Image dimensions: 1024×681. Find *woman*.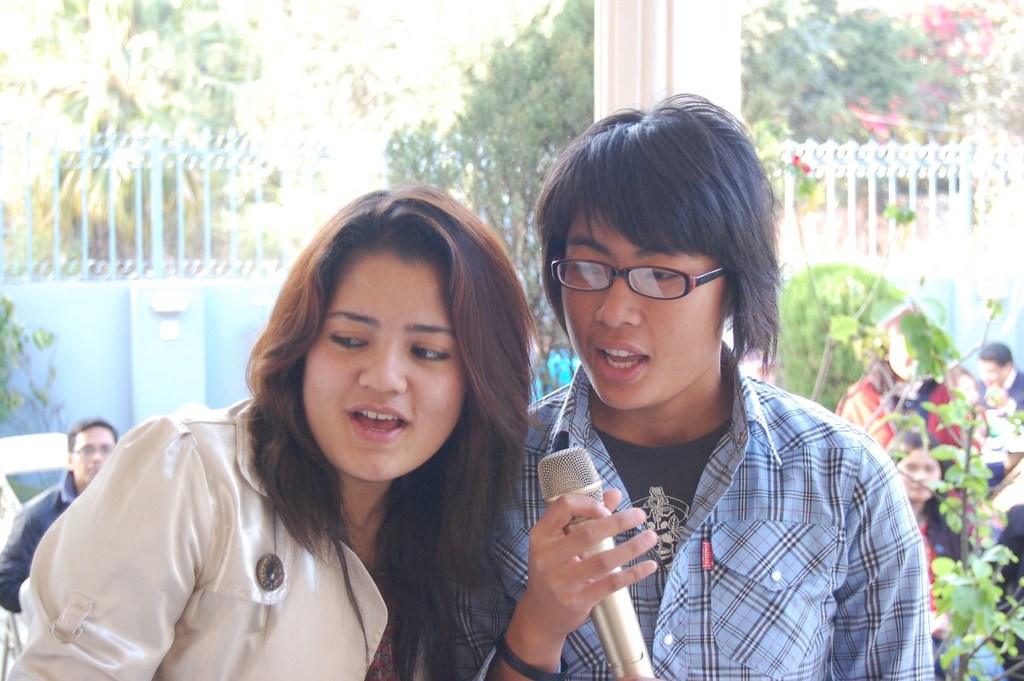
Rect(887, 427, 974, 680).
